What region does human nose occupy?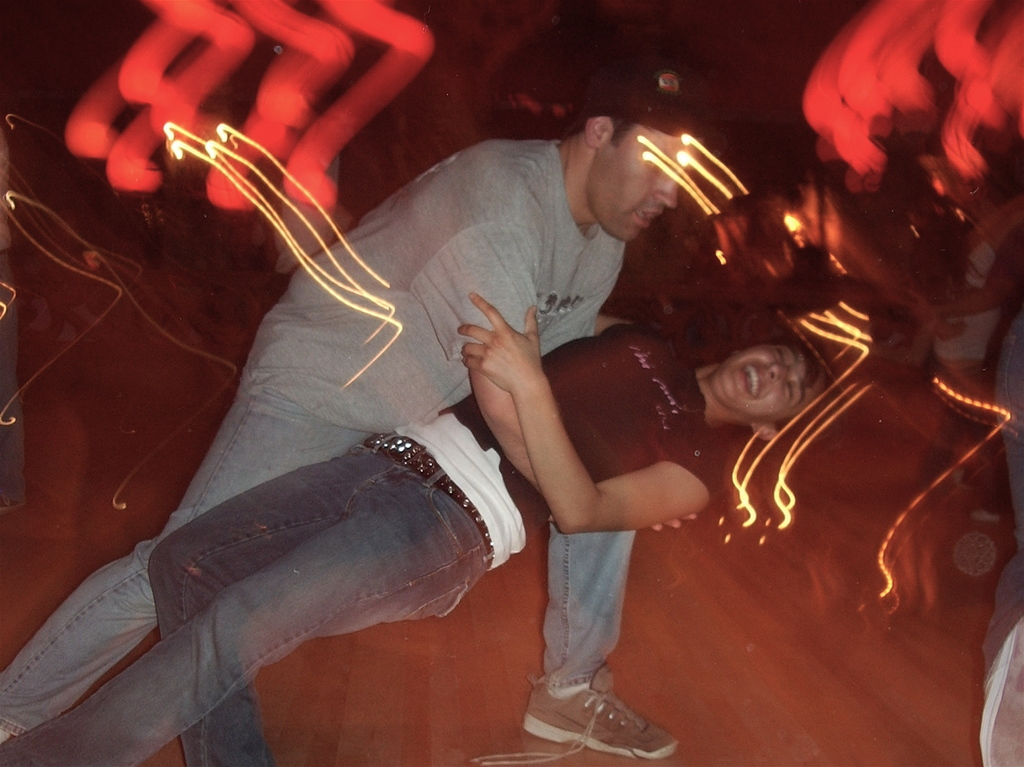
[765,363,795,384].
